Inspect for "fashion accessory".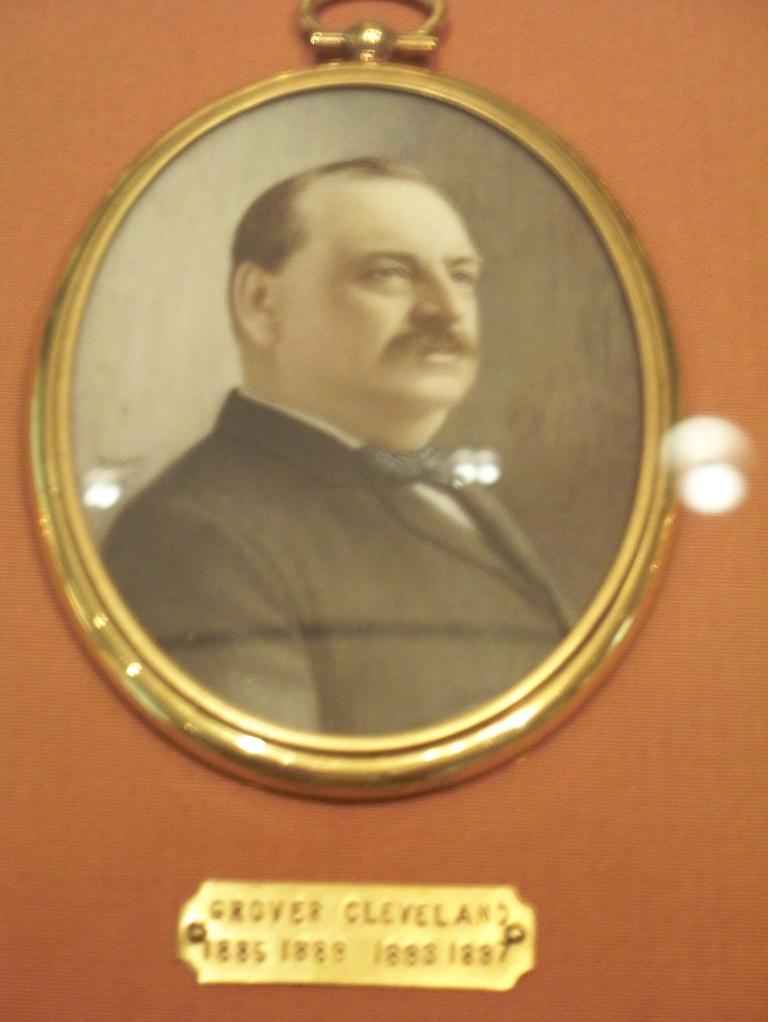
Inspection: (361,441,453,489).
